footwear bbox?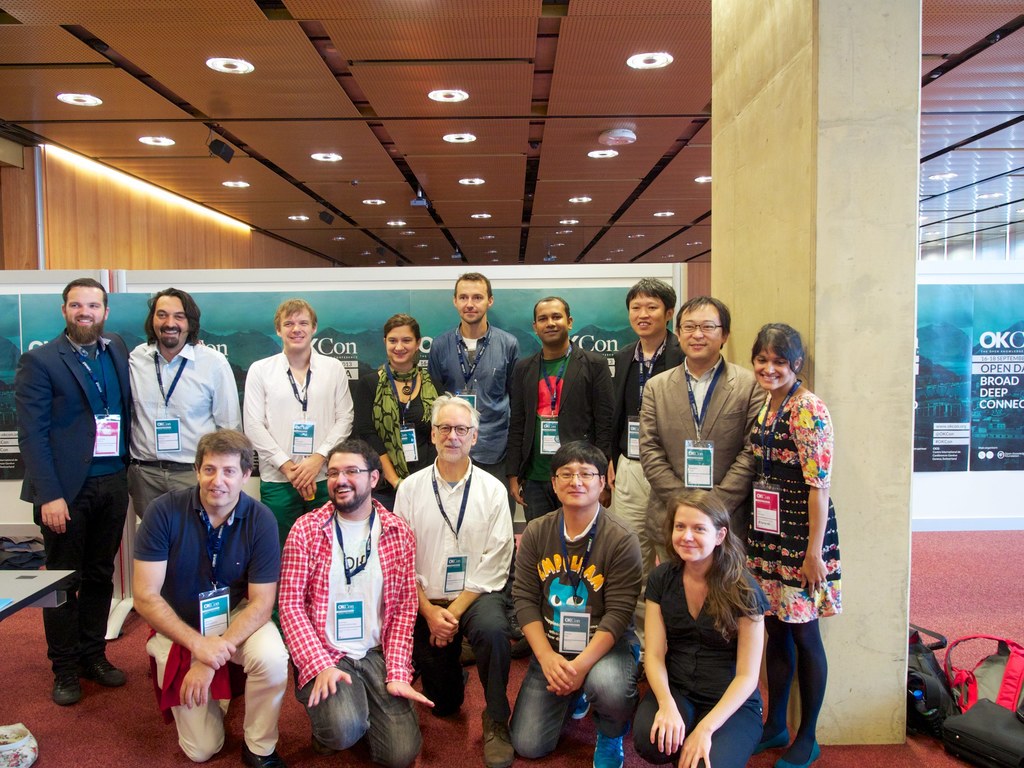
(54,664,84,705)
